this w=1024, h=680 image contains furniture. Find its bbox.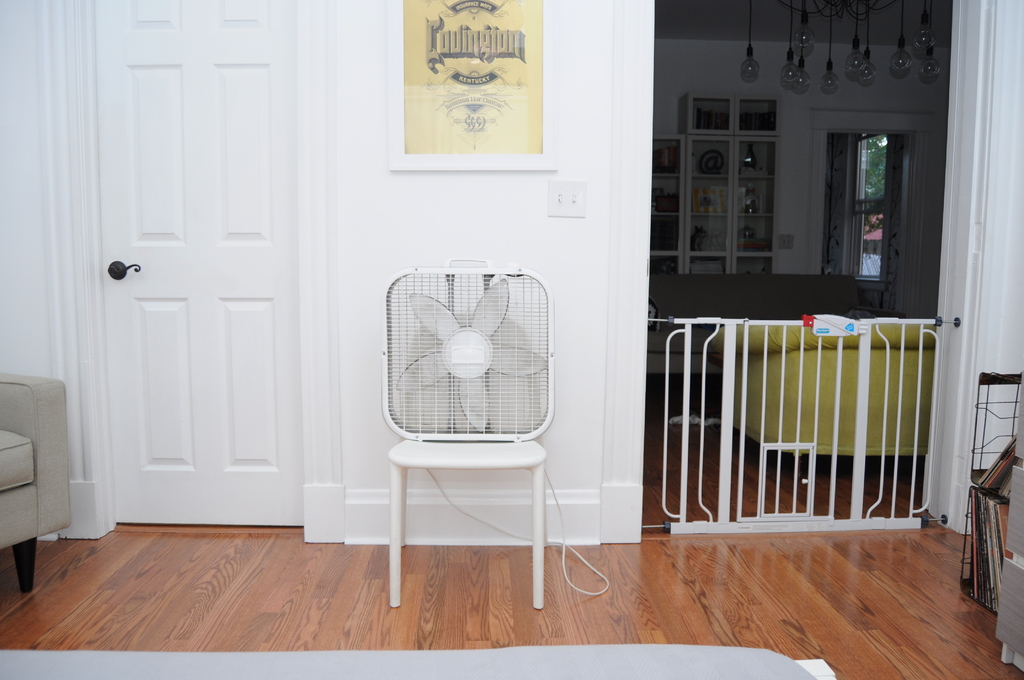
<box>0,374,76,588</box>.
